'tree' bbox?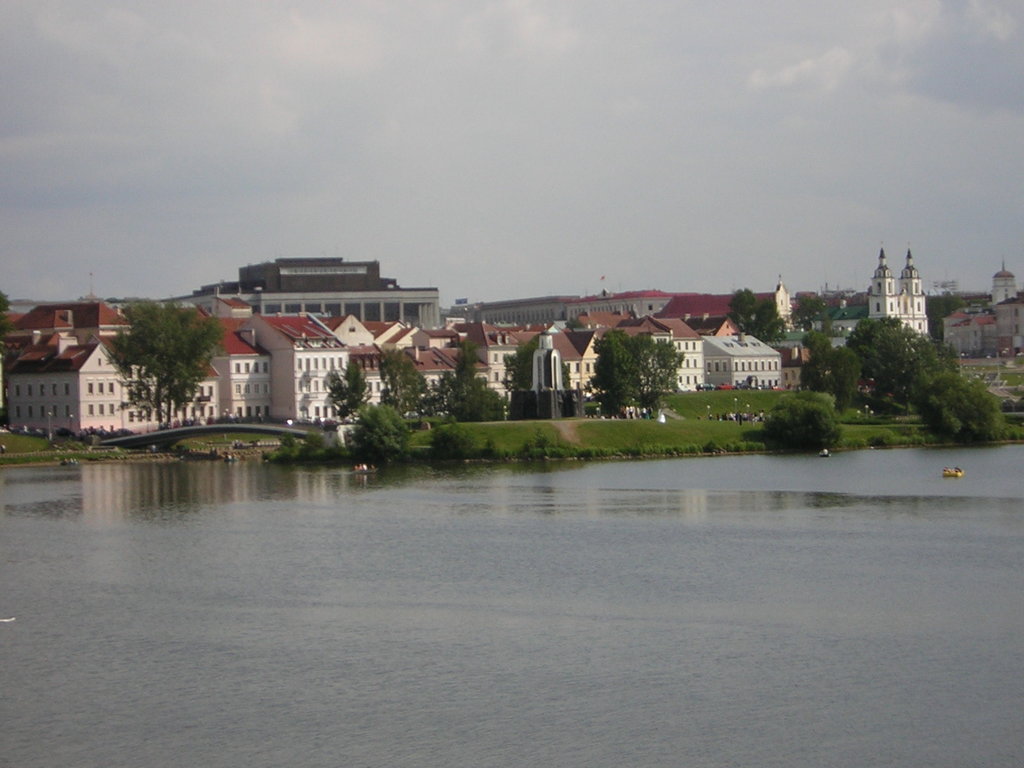
<bbox>819, 296, 1000, 432</bbox>
